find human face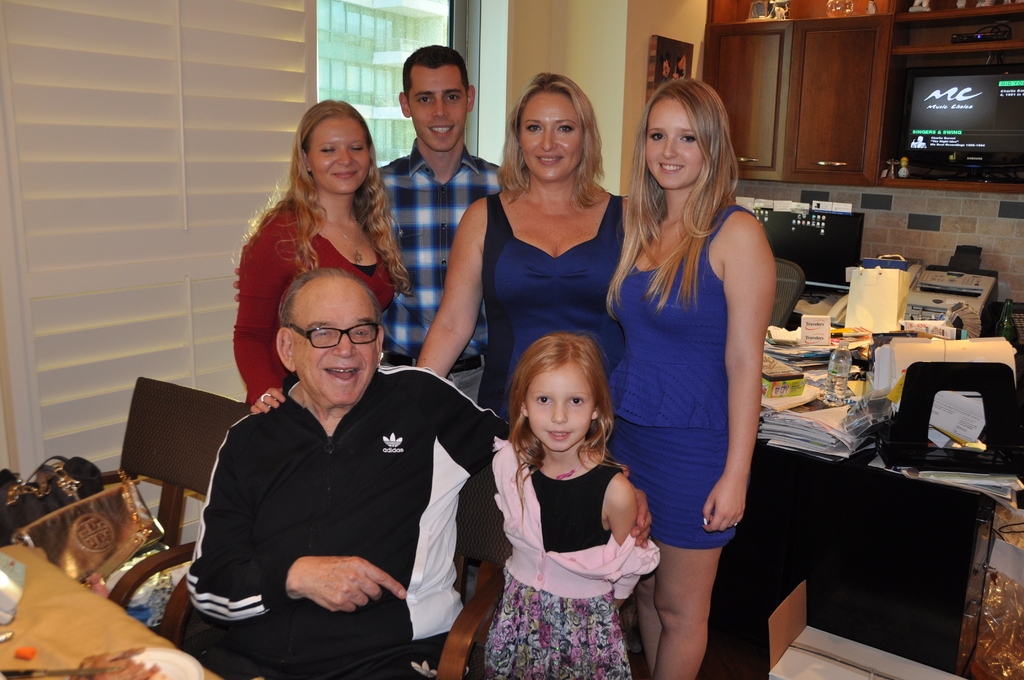
(left=411, top=66, right=468, bottom=152)
